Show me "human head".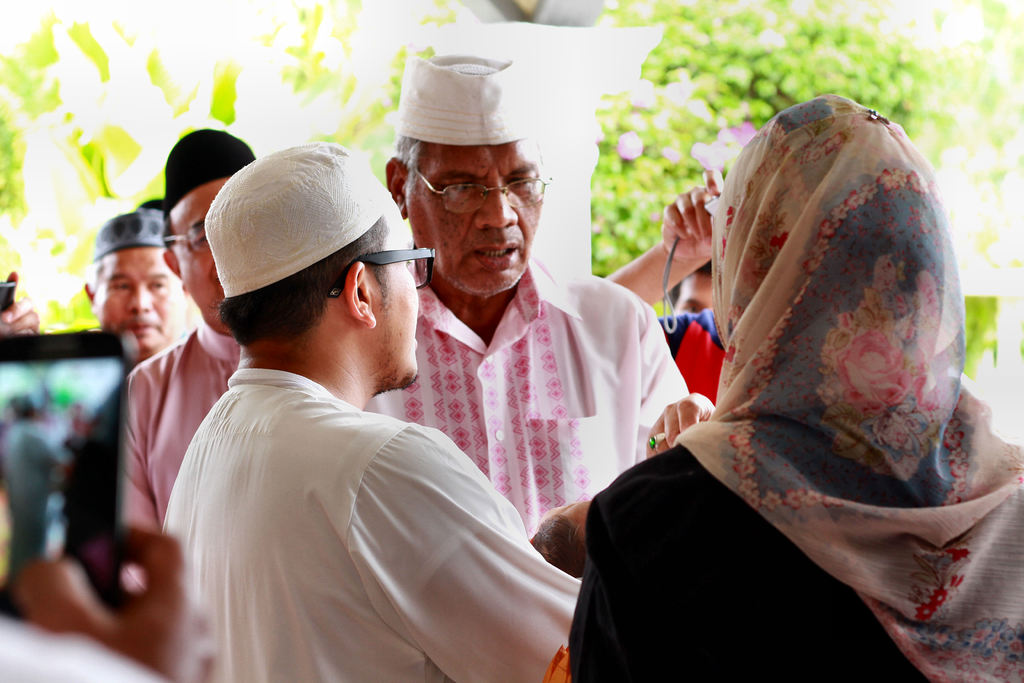
"human head" is here: 191:144:420:400.
